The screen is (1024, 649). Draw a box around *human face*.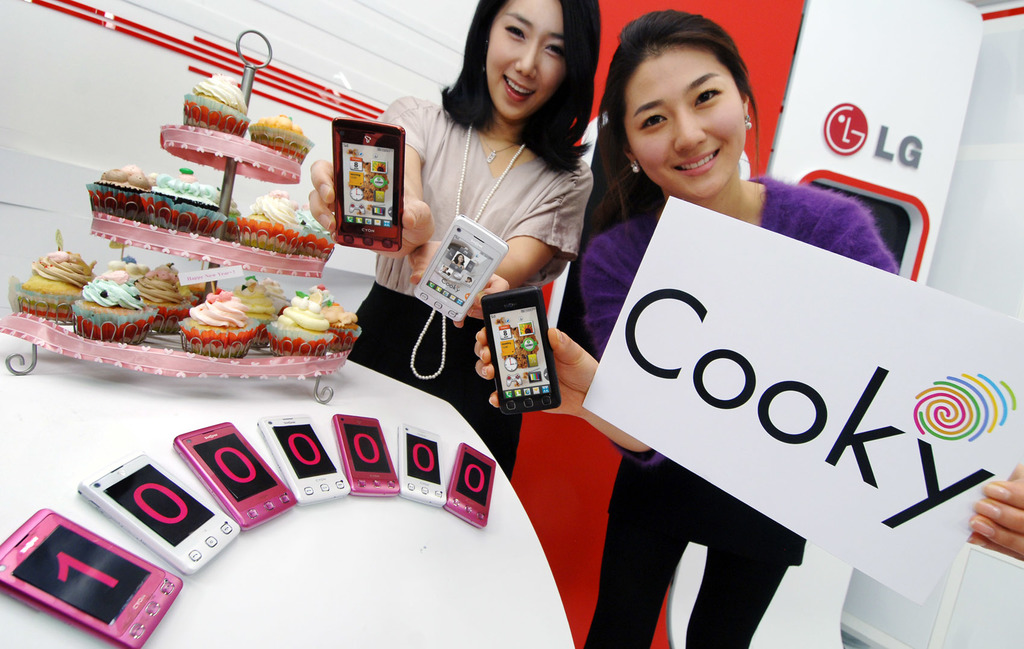
(left=486, top=0, right=564, bottom=125).
